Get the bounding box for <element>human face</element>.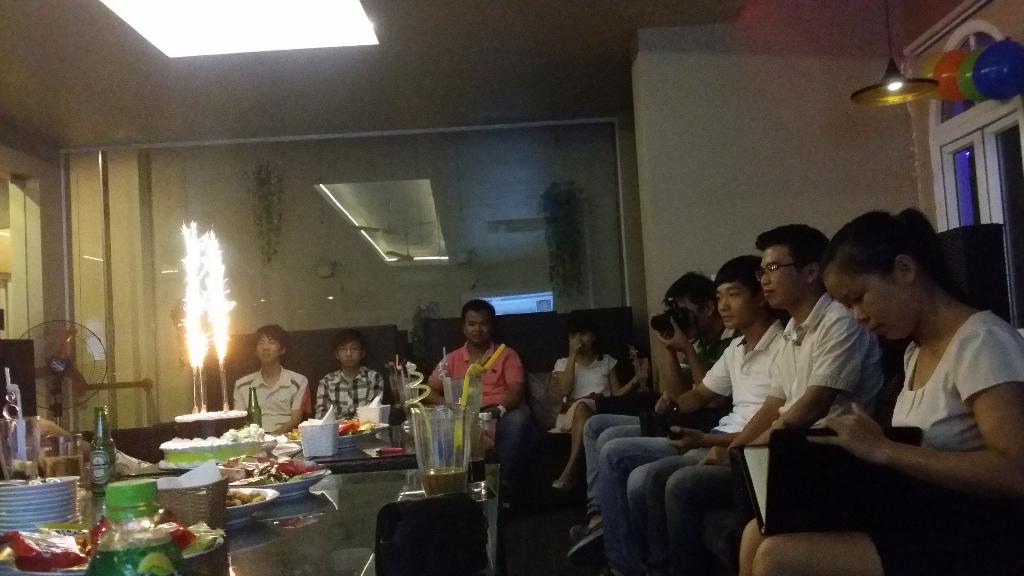
{"x1": 760, "y1": 244, "x2": 808, "y2": 308}.
